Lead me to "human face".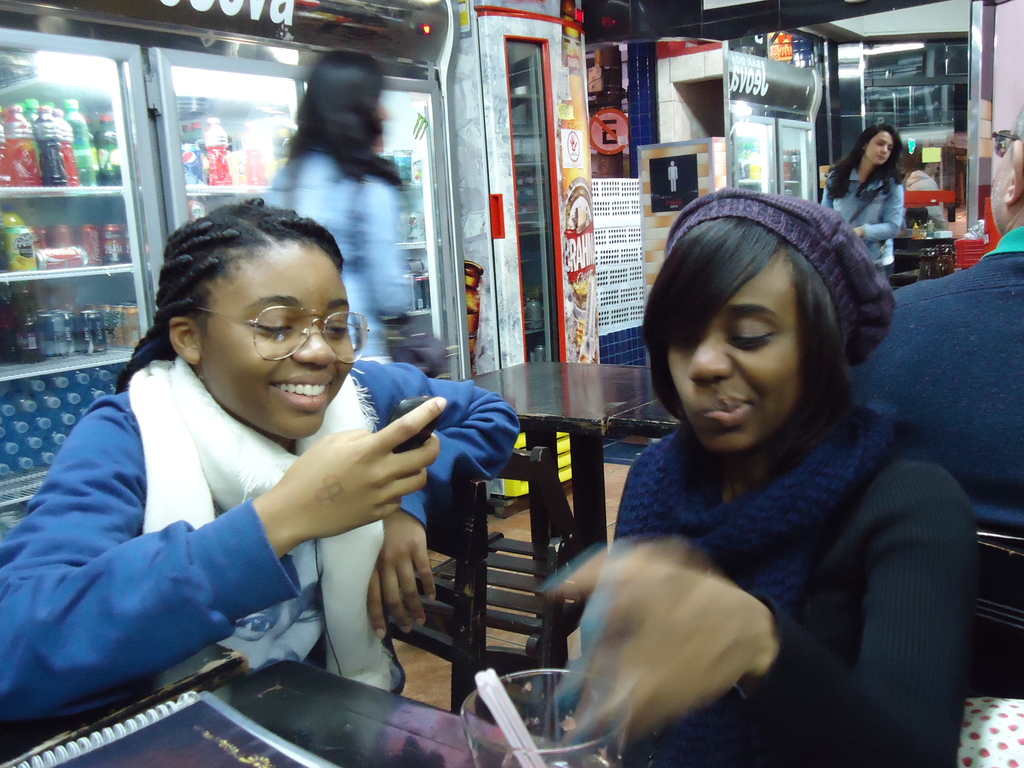
Lead to bbox(867, 131, 897, 168).
